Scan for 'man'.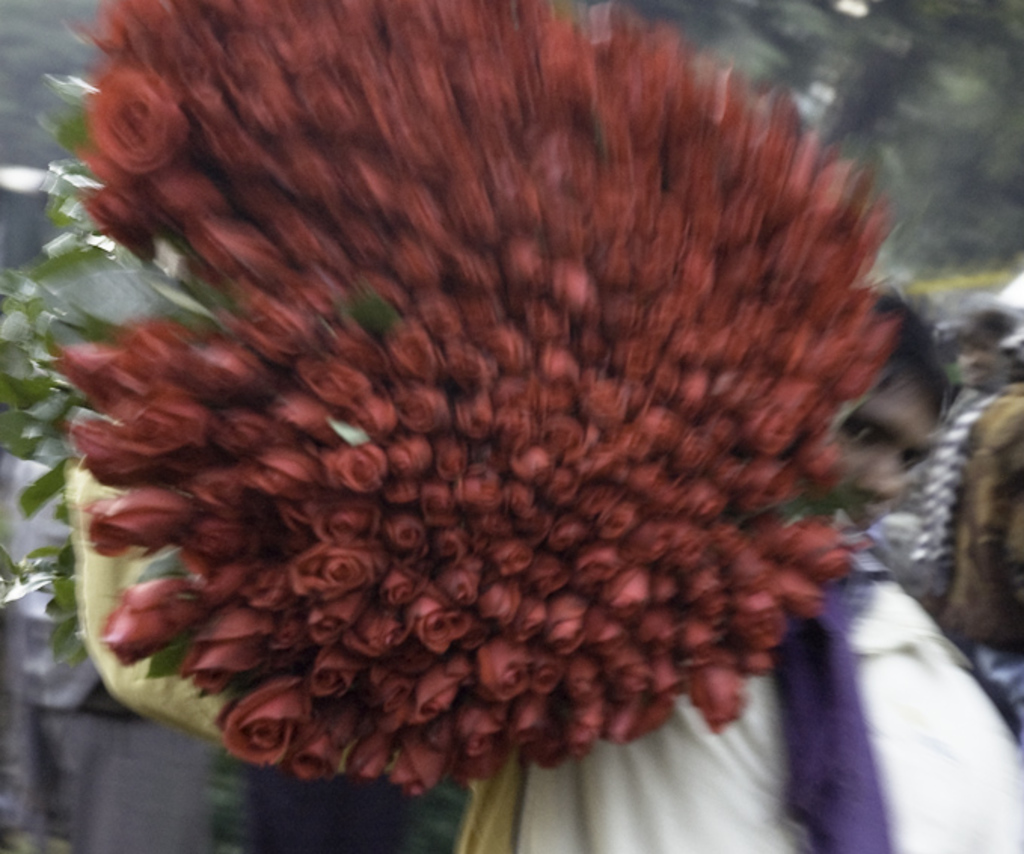
Scan result: crop(66, 278, 1023, 853).
